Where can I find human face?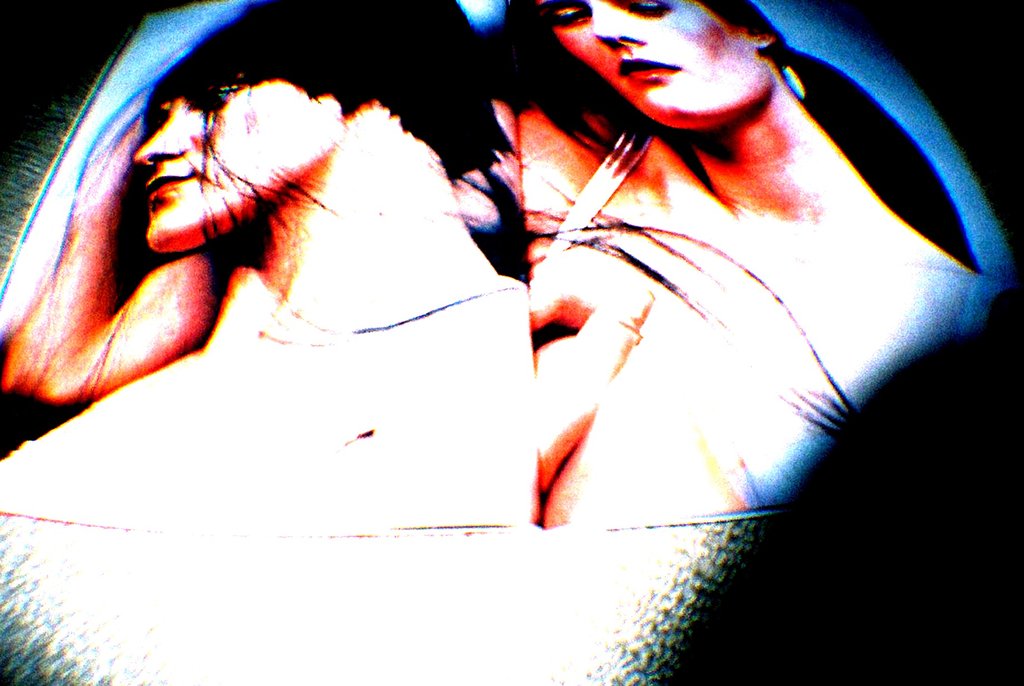
You can find it at <bbox>534, 0, 775, 127</bbox>.
